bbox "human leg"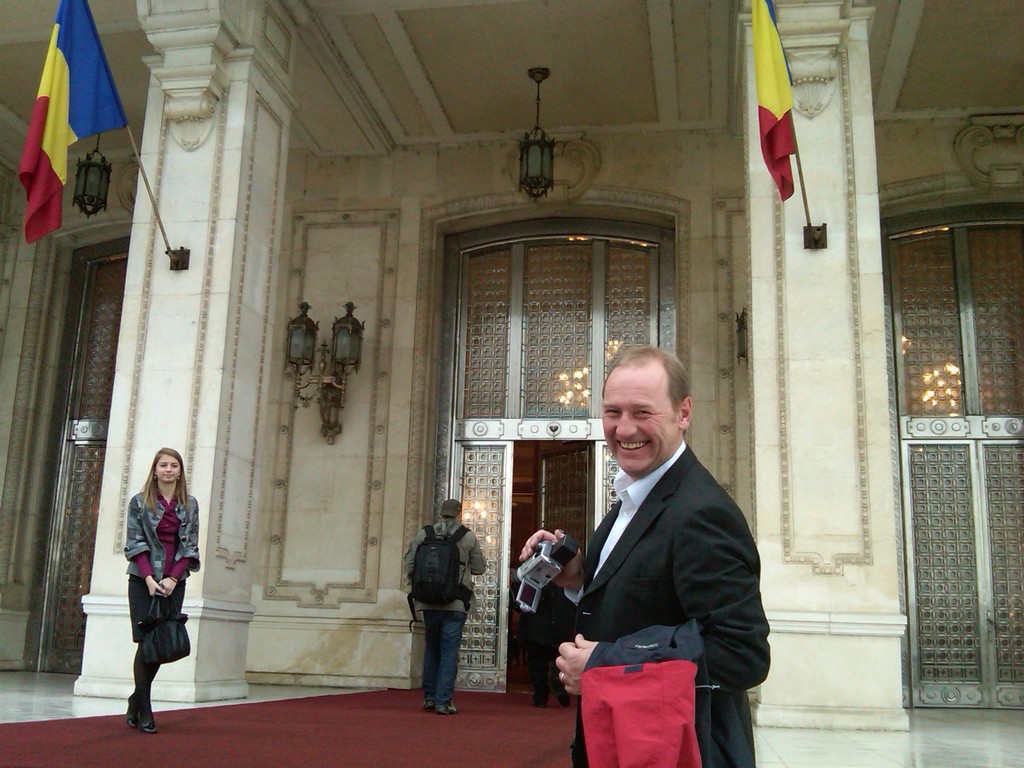
[x1=137, y1=575, x2=154, y2=733]
